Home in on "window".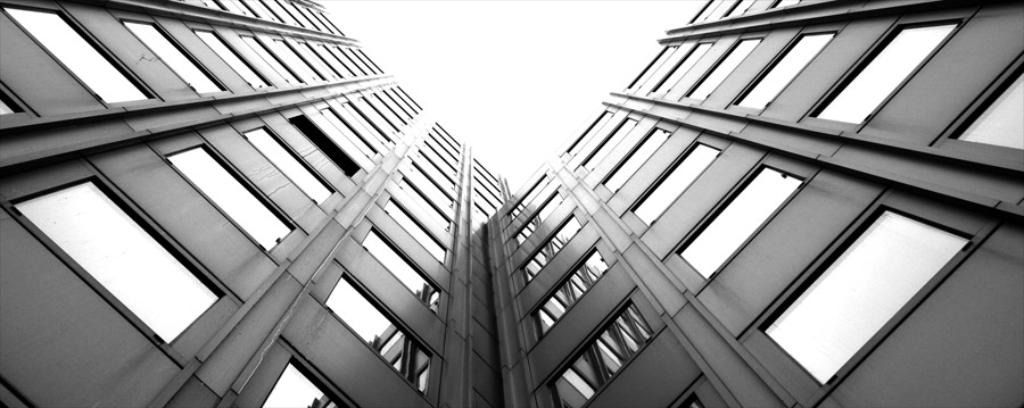
Homed in at x1=947, y1=57, x2=1023, y2=158.
